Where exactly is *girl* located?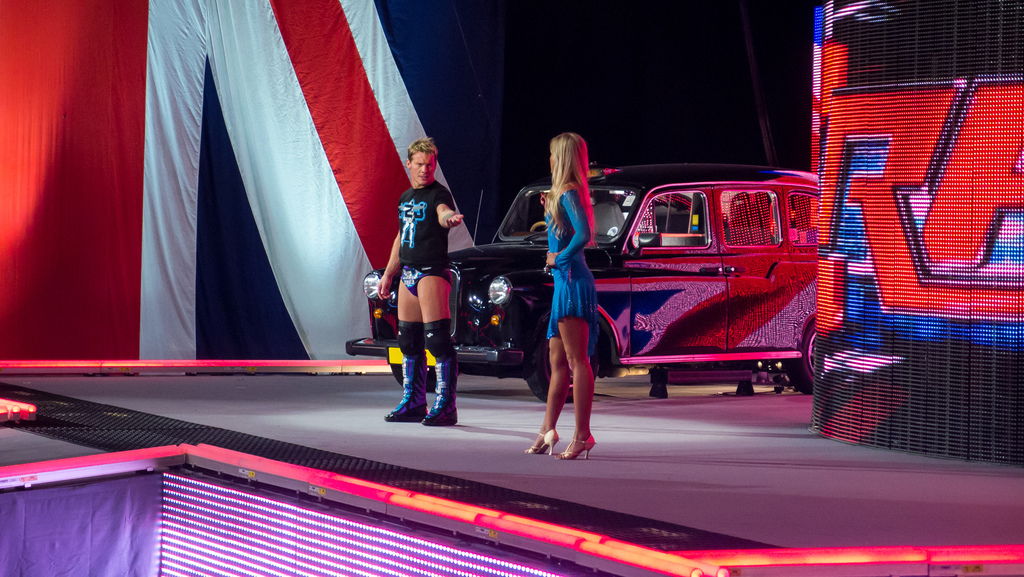
Its bounding box is 527, 129, 594, 457.
